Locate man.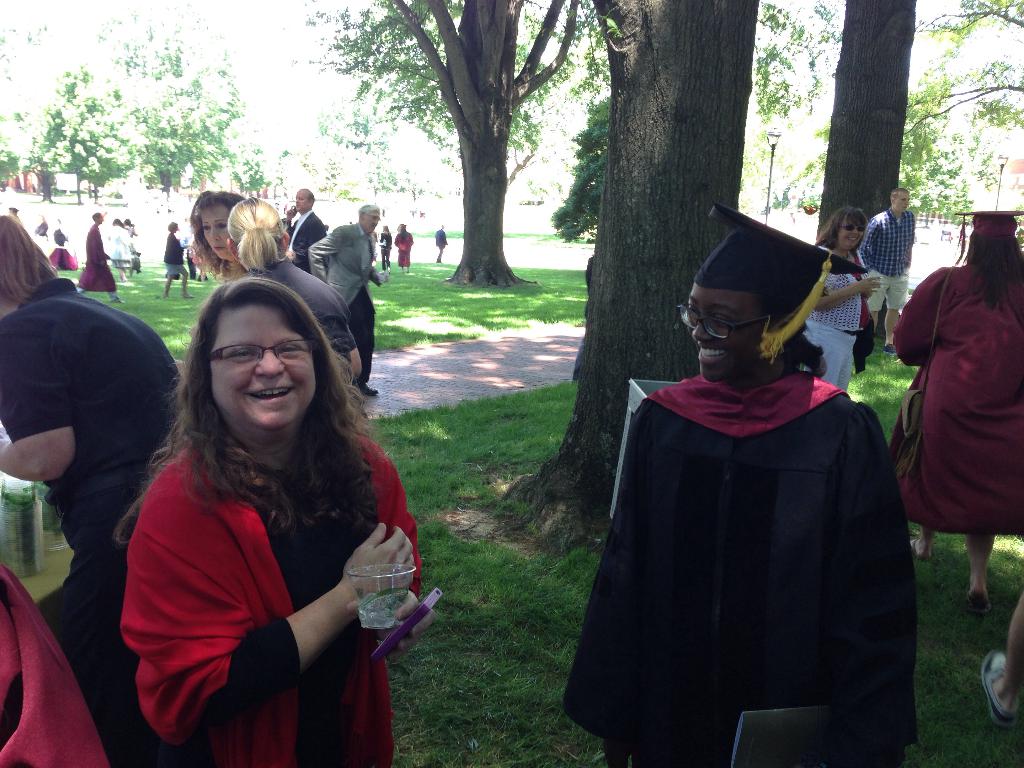
Bounding box: detection(556, 221, 943, 757).
